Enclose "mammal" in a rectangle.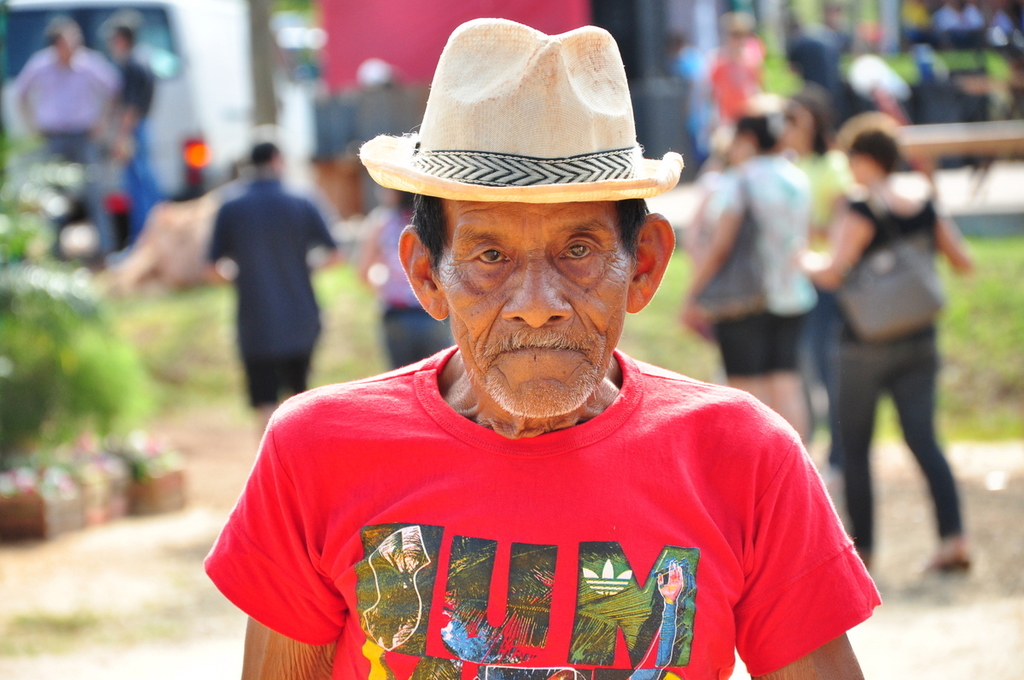
select_region(355, 186, 445, 361).
